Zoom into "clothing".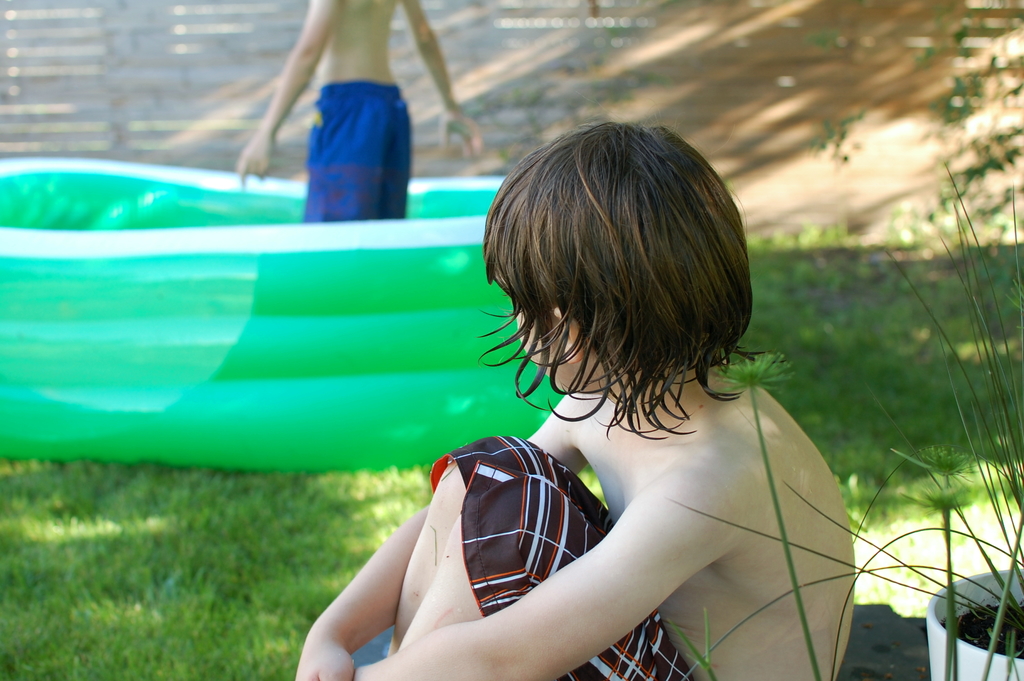
Zoom target: crop(427, 423, 686, 680).
